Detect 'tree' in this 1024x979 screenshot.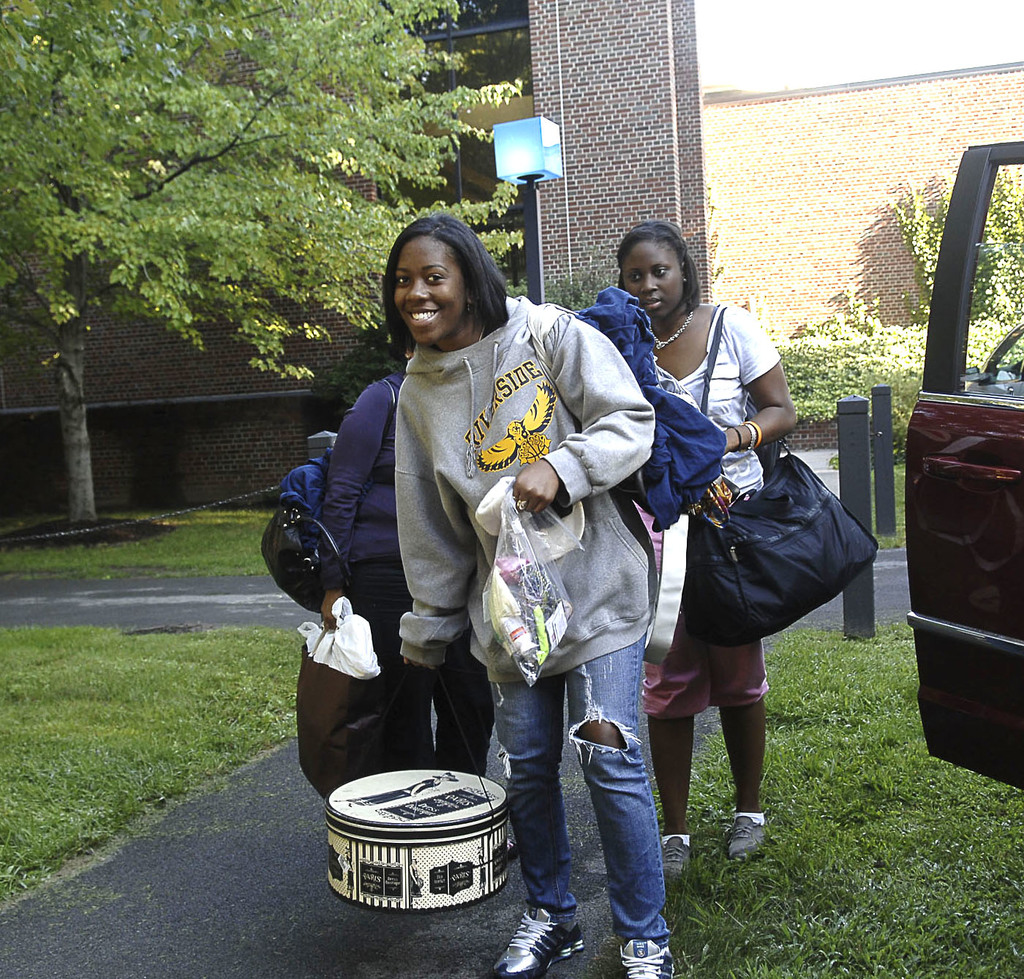
Detection: x1=0, y1=1, x2=533, y2=533.
